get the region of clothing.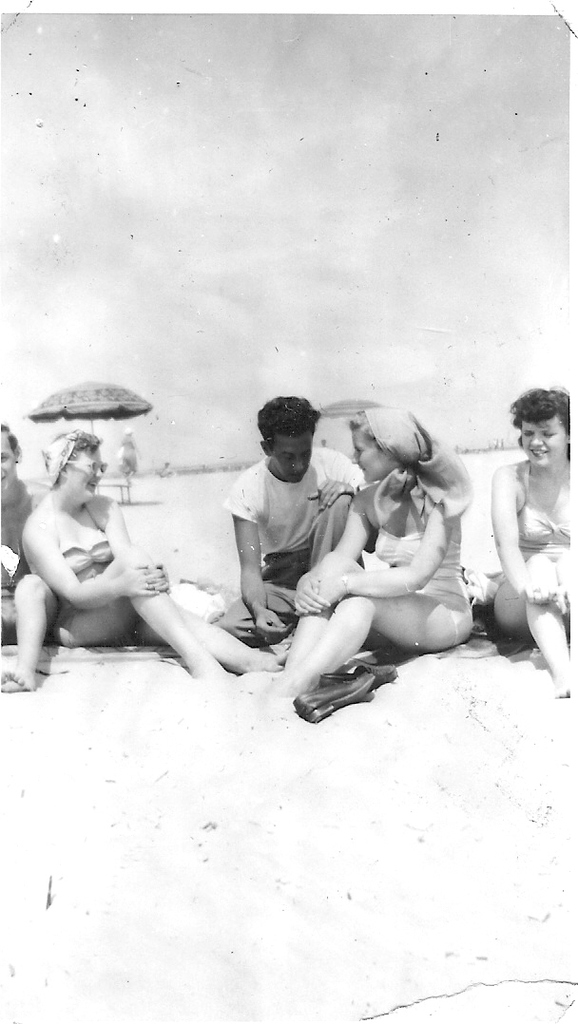
left=66, top=511, right=109, bottom=580.
